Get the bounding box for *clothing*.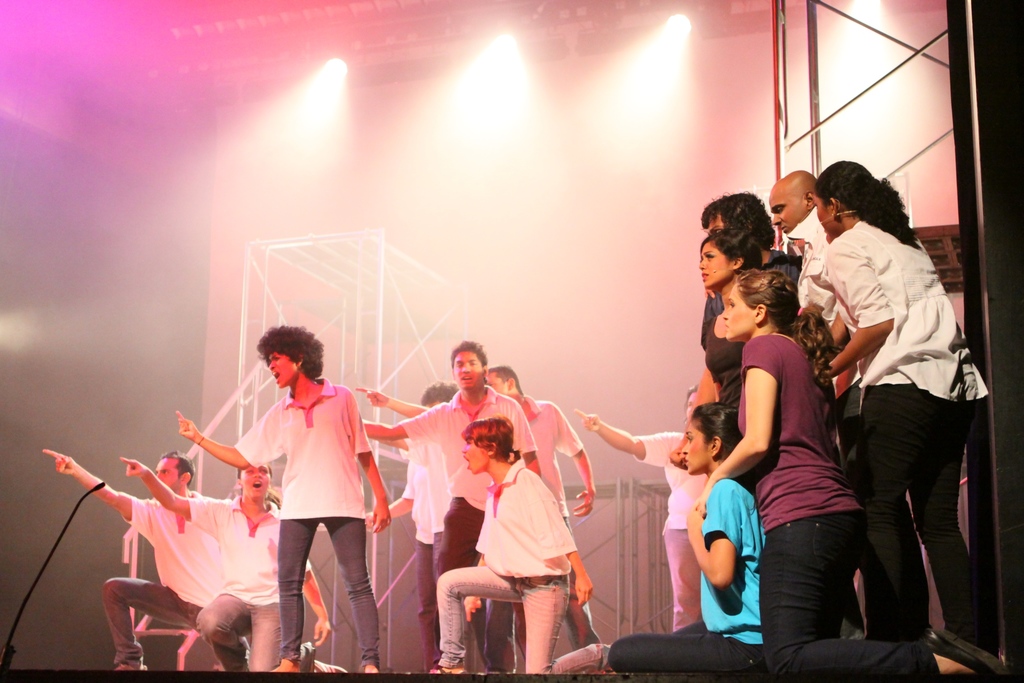
(left=230, top=356, right=387, bottom=671).
